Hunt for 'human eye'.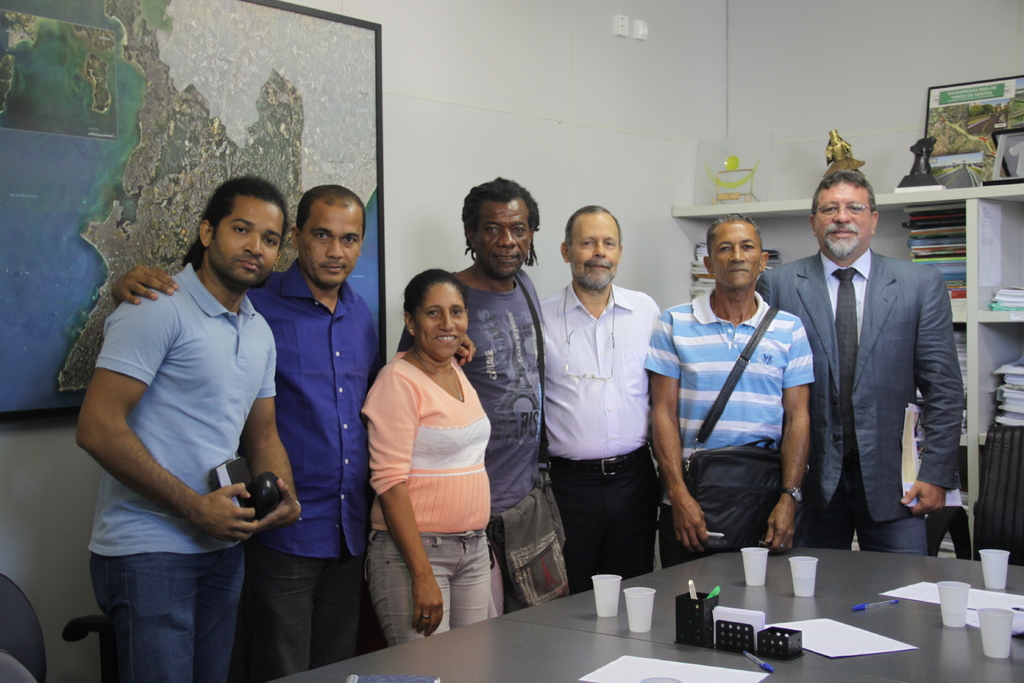
Hunted down at [left=847, top=202, right=863, bottom=211].
